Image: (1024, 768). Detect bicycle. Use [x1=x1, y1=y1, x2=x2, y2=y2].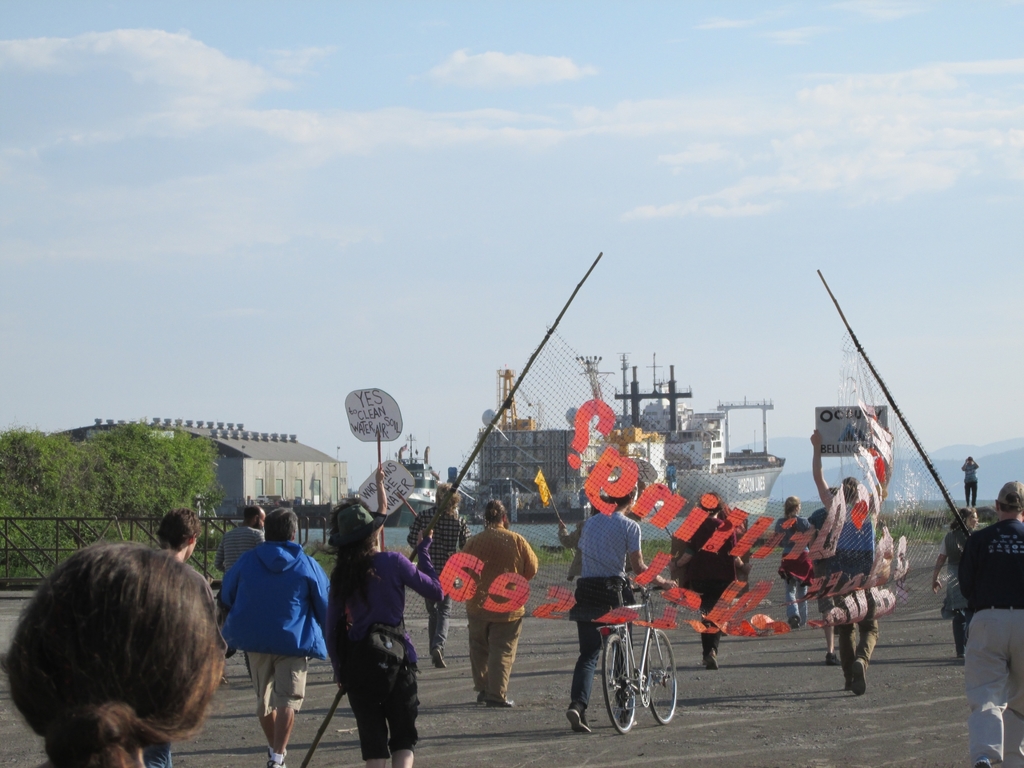
[x1=602, y1=580, x2=680, y2=732].
